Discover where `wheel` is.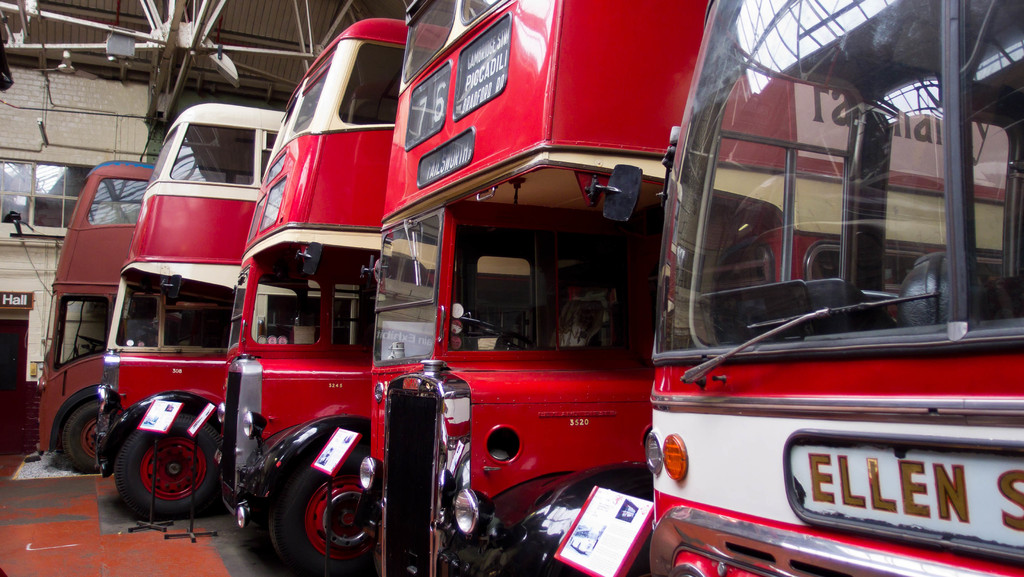
Discovered at bbox=(63, 400, 114, 472).
